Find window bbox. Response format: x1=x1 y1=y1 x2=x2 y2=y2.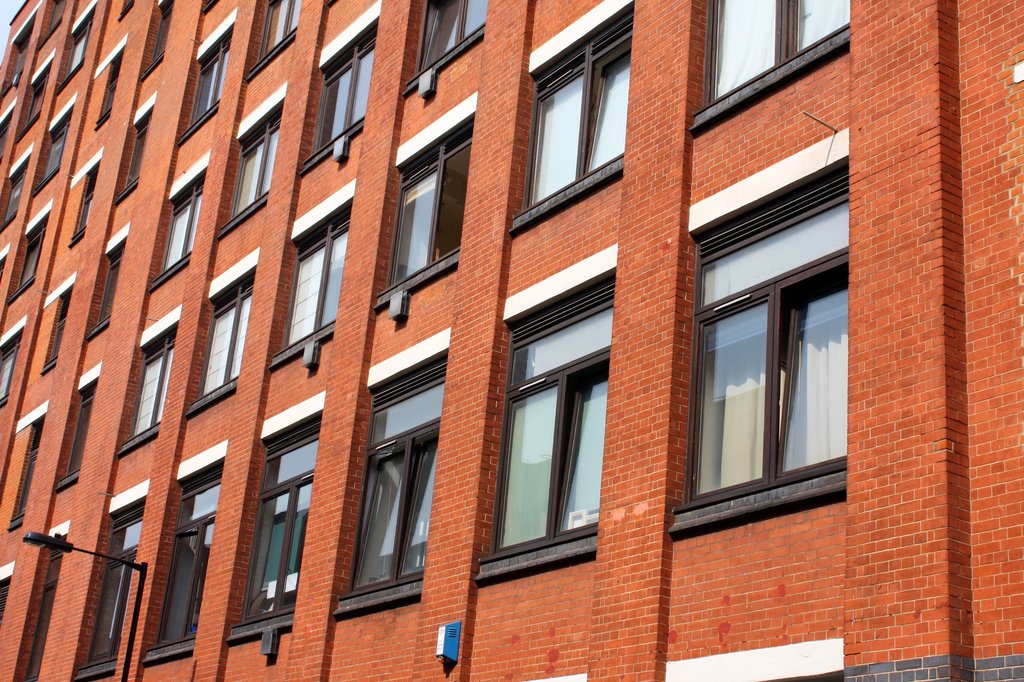
x1=244 y1=0 x2=305 y2=84.
